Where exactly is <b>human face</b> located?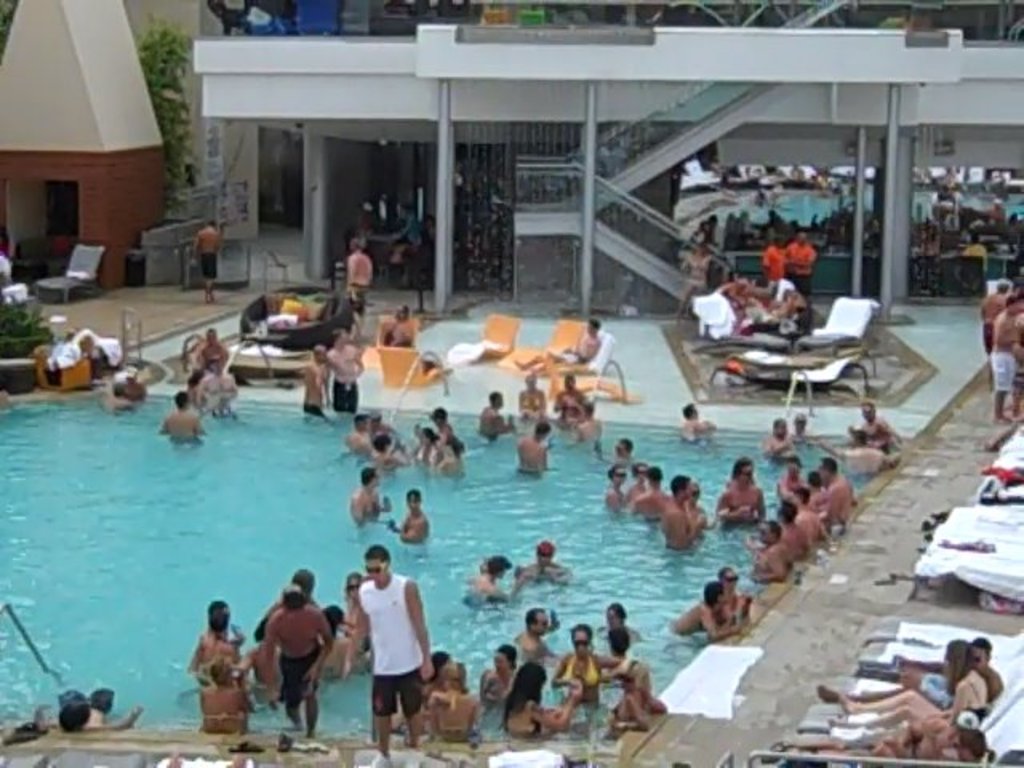
Its bounding box is box(562, 626, 597, 659).
